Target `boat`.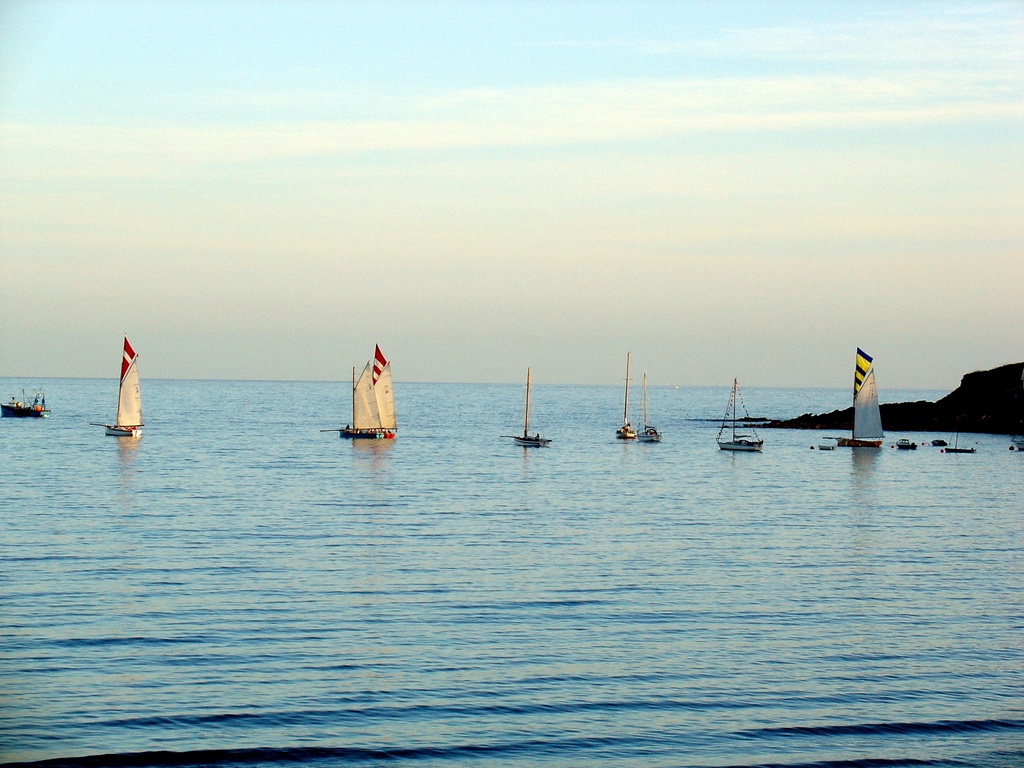
Target region: bbox=(0, 385, 55, 421).
